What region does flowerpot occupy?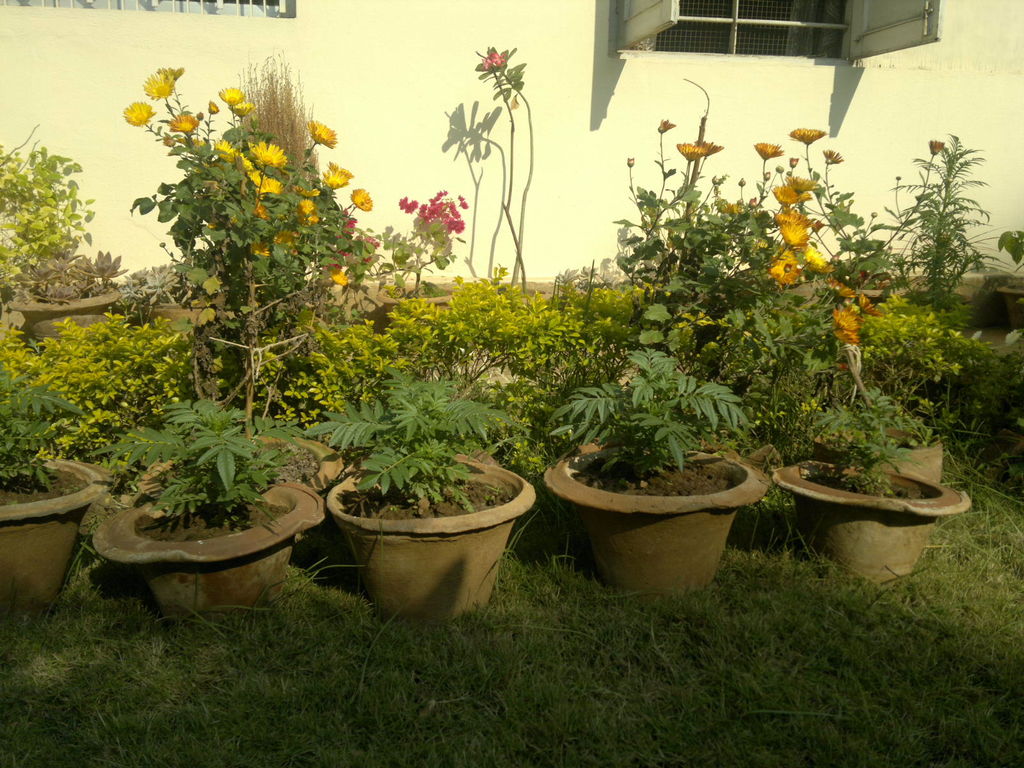
326/461/536/627.
